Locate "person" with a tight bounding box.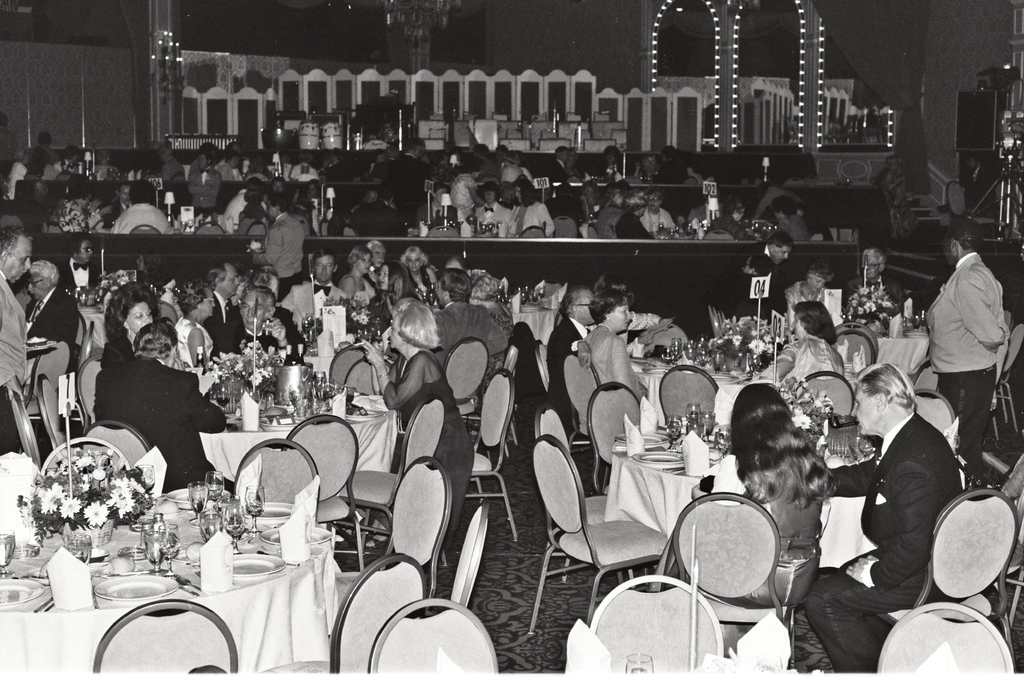
(left=543, top=287, right=599, bottom=425).
